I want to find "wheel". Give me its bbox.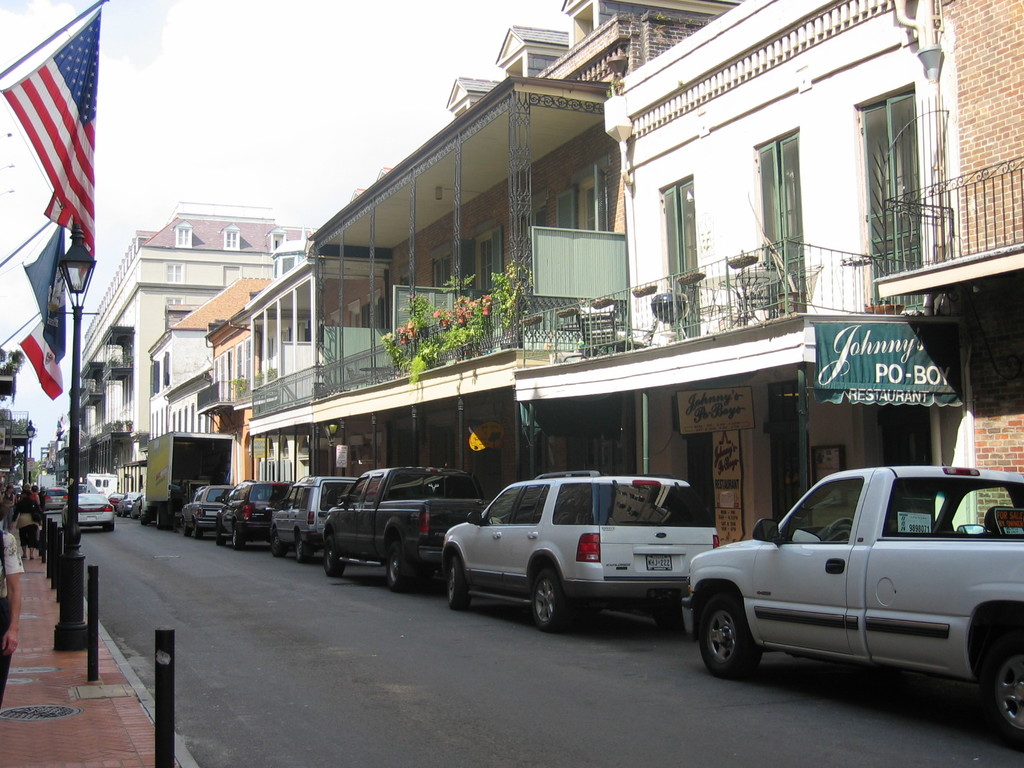
locate(385, 545, 406, 591).
